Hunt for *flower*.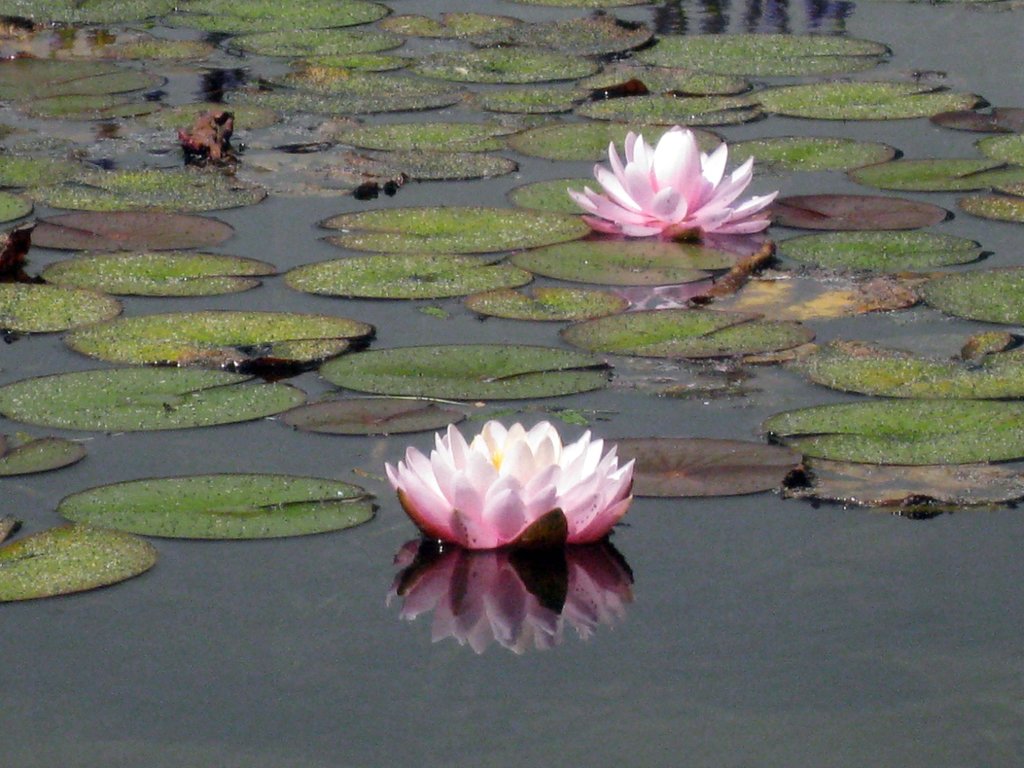
Hunted down at rect(566, 122, 782, 237).
